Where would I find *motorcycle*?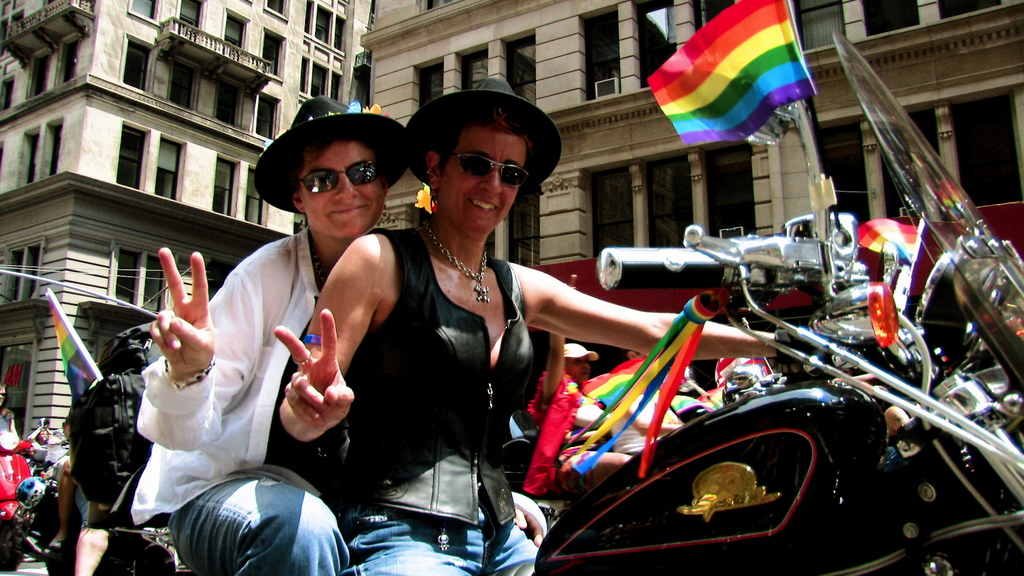
At detection(116, 27, 1023, 575).
